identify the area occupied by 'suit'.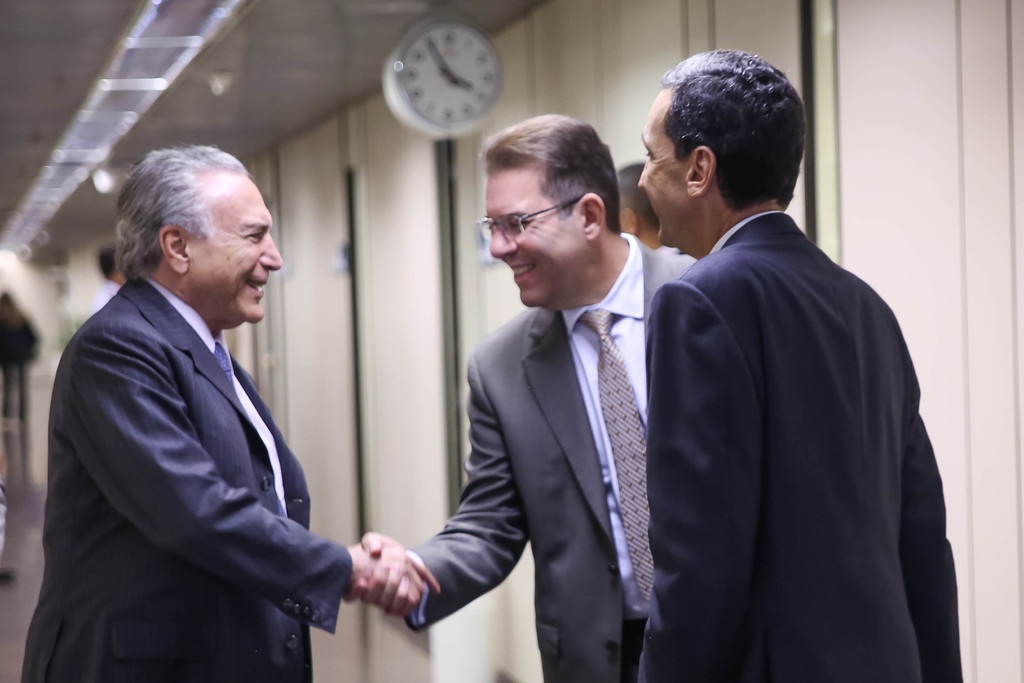
Area: box(30, 173, 366, 678).
